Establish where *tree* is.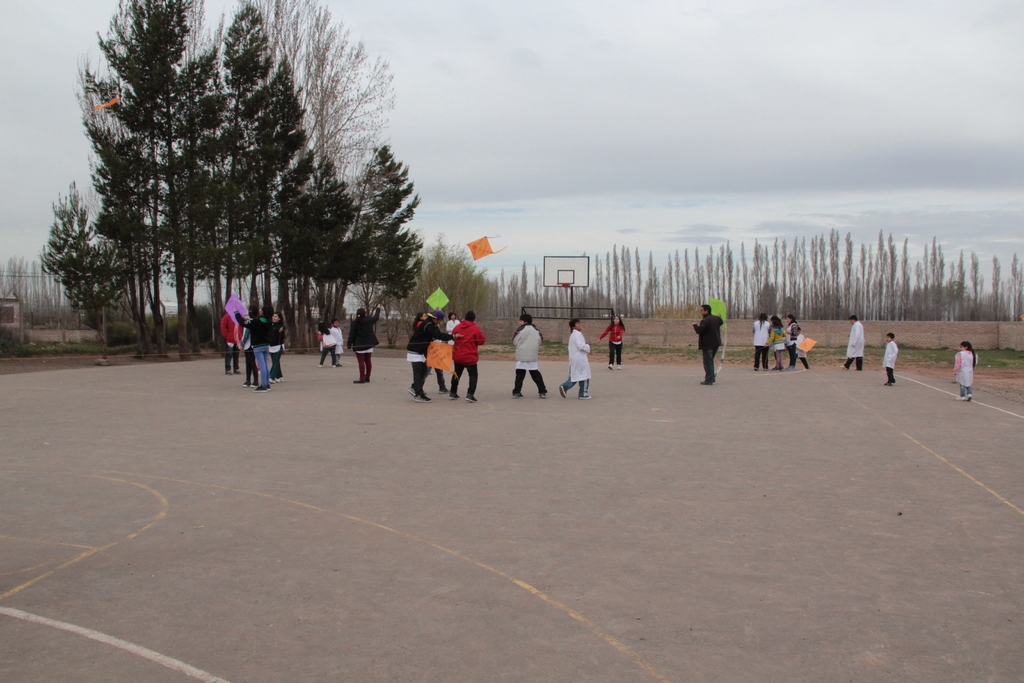
Established at bbox=(518, 264, 529, 310).
